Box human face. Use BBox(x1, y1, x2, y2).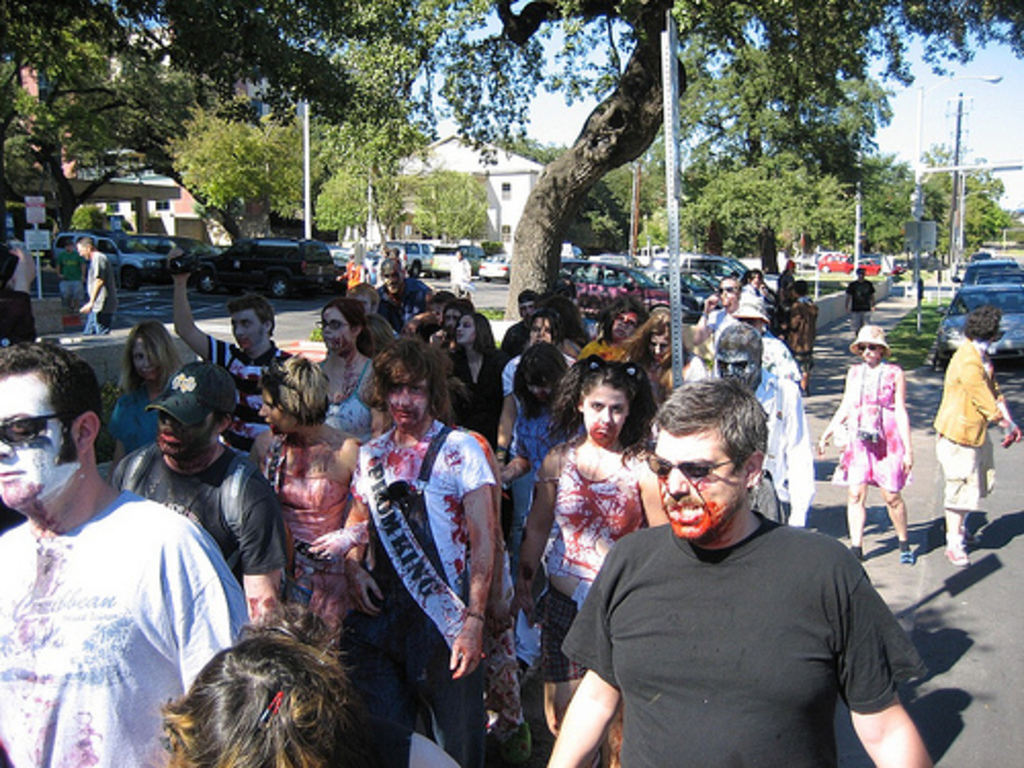
BBox(612, 309, 633, 332).
